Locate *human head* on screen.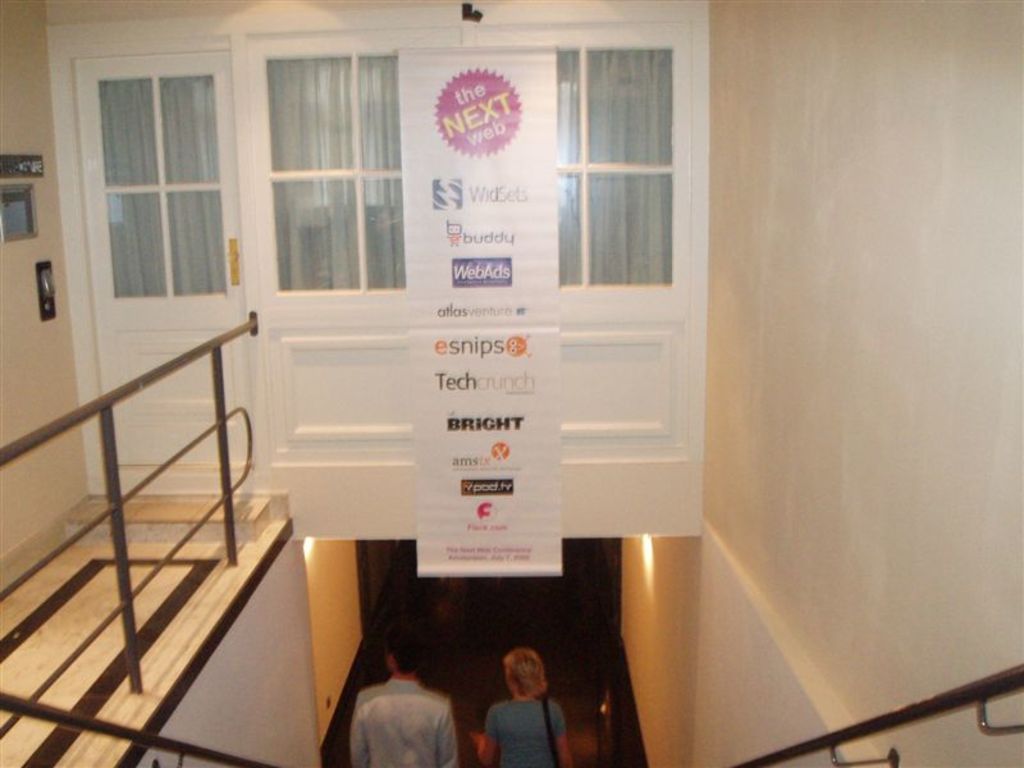
On screen at Rect(493, 637, 557, 703).
